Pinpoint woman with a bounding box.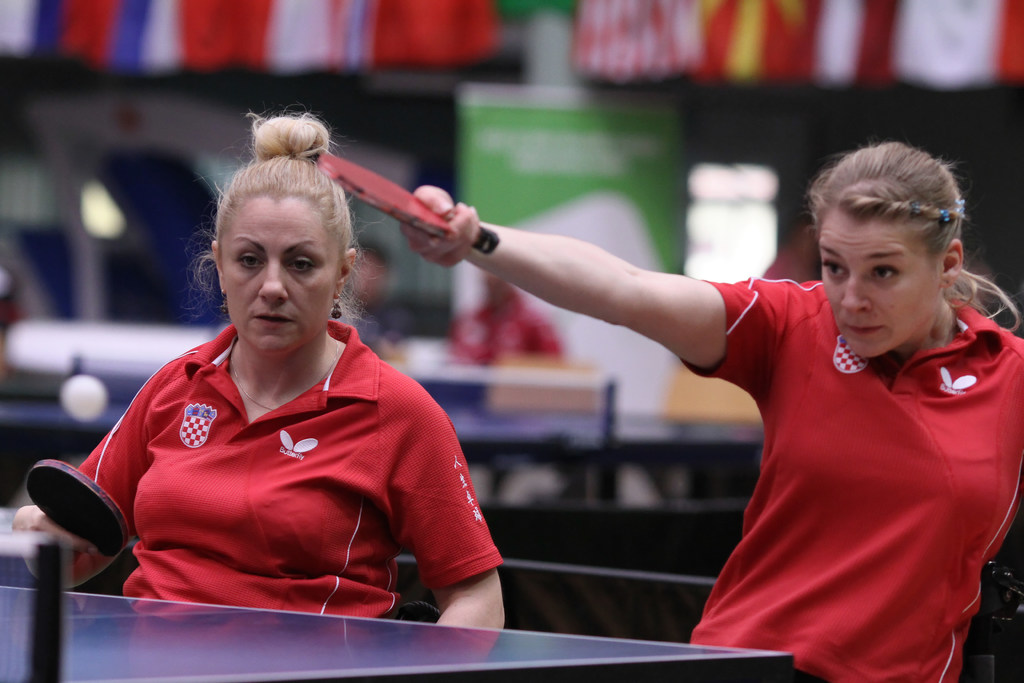
(left=397, top=140, right=1023, bottom=682).
